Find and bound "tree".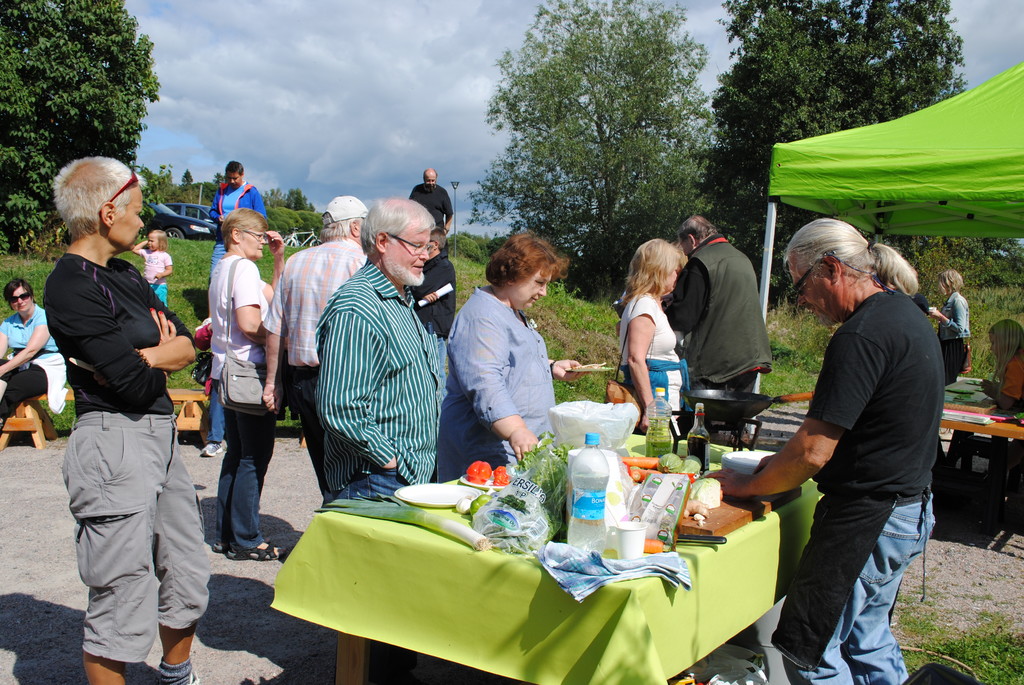
Bound: <region>687, 0, 982, 189</region>.
